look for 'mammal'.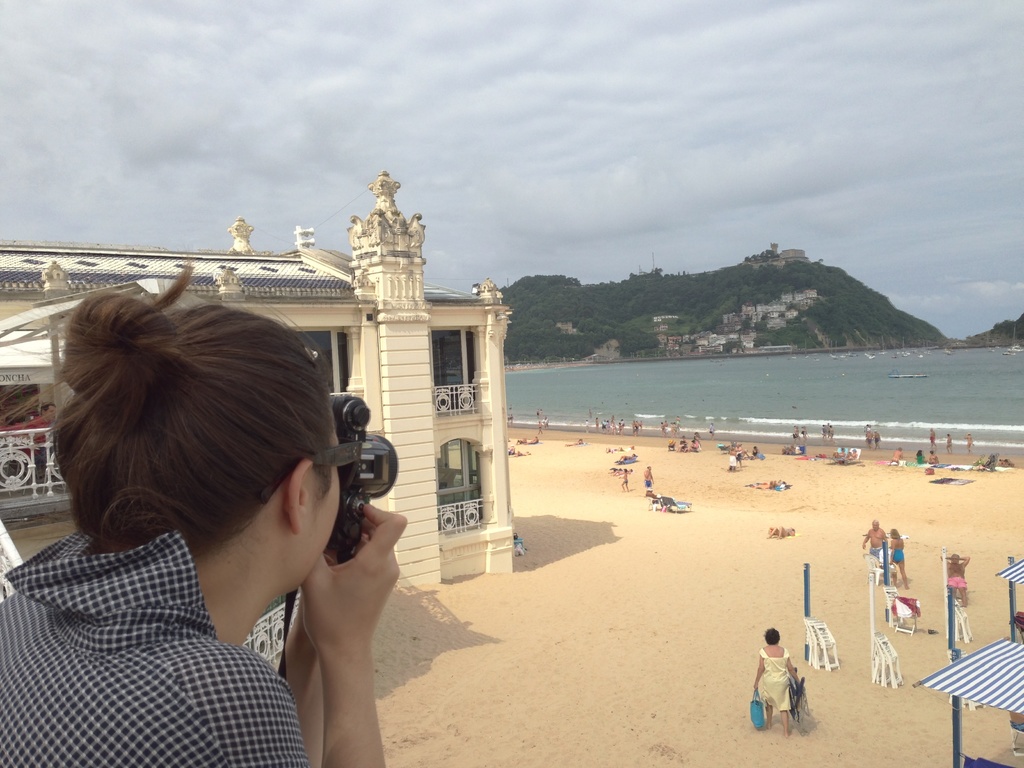
Found: [x1=728, y1=447, x2=737, y2=471].
